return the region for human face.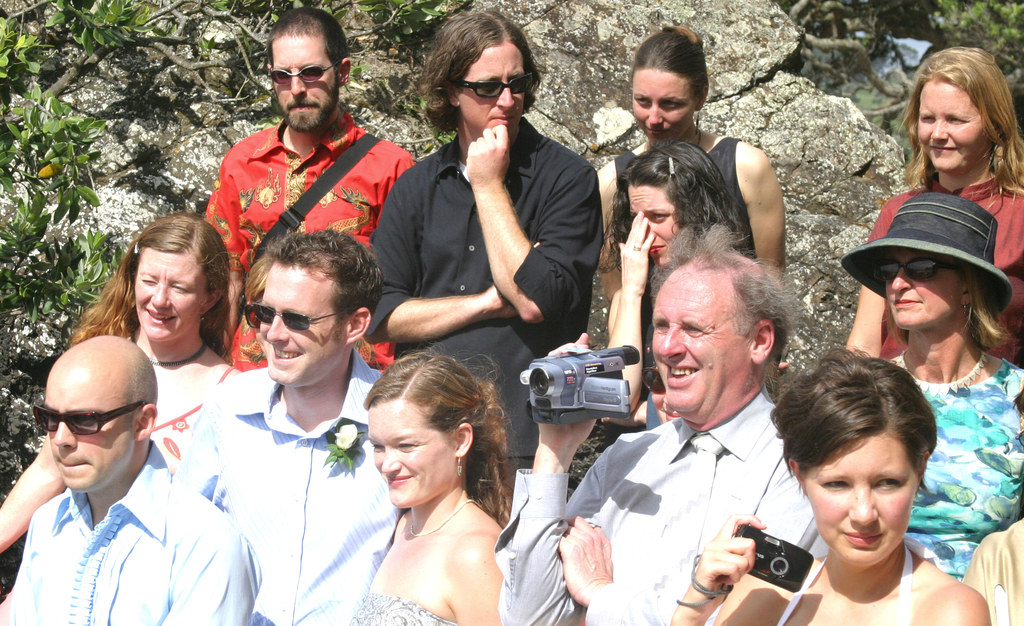
366,406,452,507.
